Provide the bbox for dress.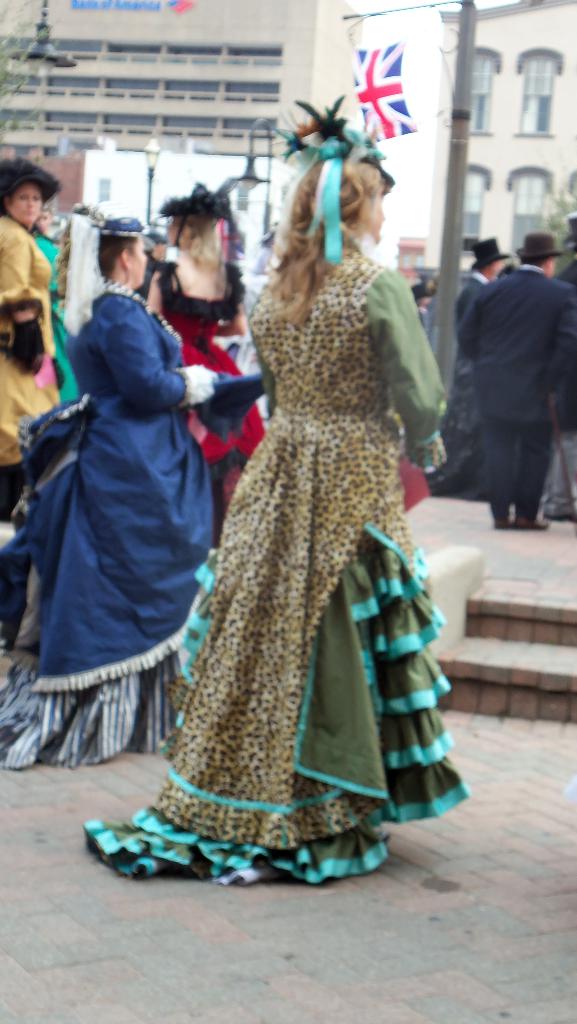
(left=77, top=225, right=471, bottom=882).
